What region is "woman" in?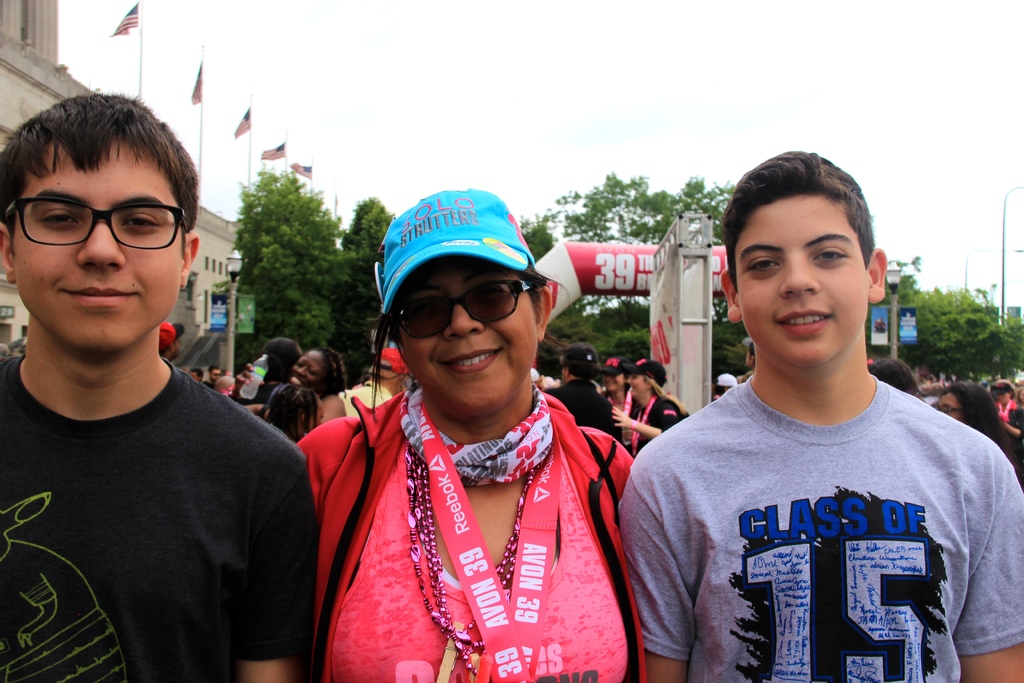
Rect(266, 382, 334, 444).
